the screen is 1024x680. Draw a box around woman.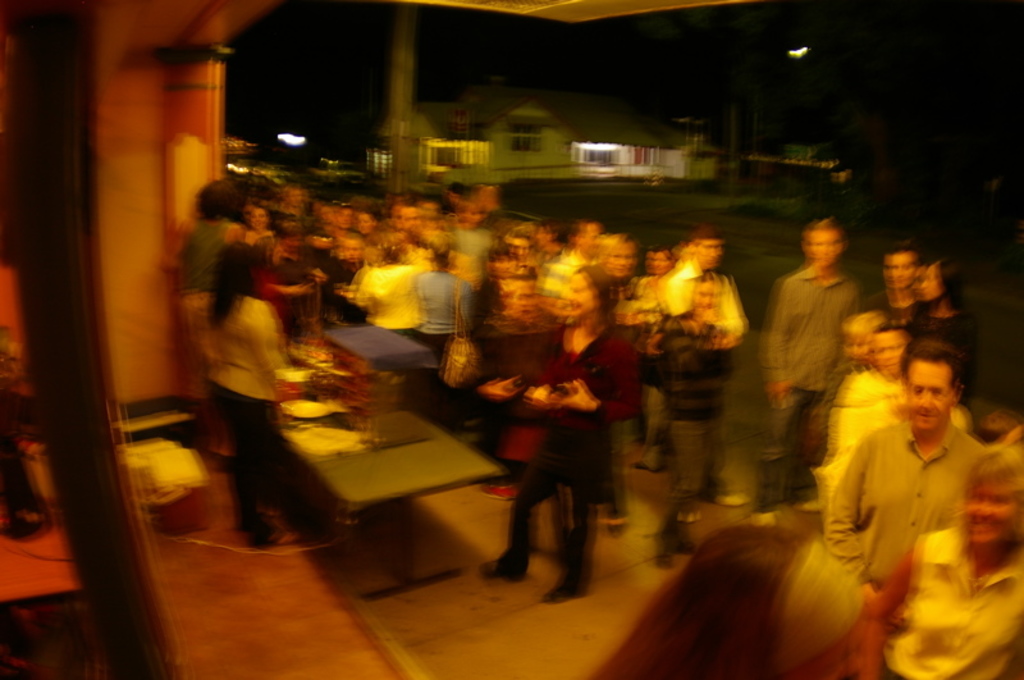
Rect(595, 234, 645, 540).
